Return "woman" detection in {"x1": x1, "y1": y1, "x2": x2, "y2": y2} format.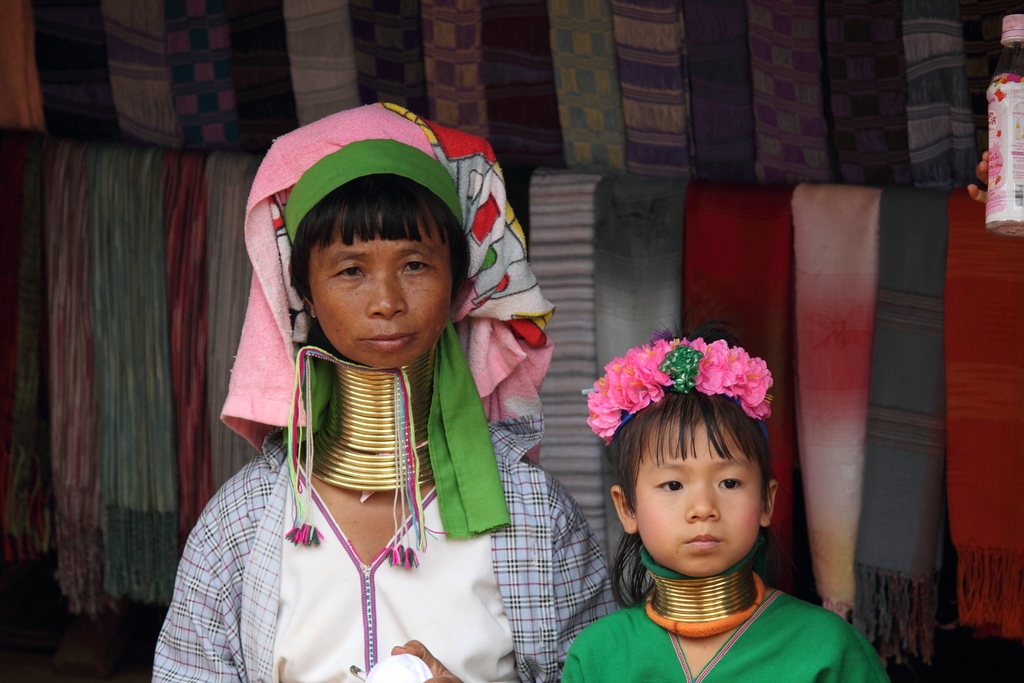
{"x1": 153, "y1": 105, "x2": 617, "y2": 682}.
